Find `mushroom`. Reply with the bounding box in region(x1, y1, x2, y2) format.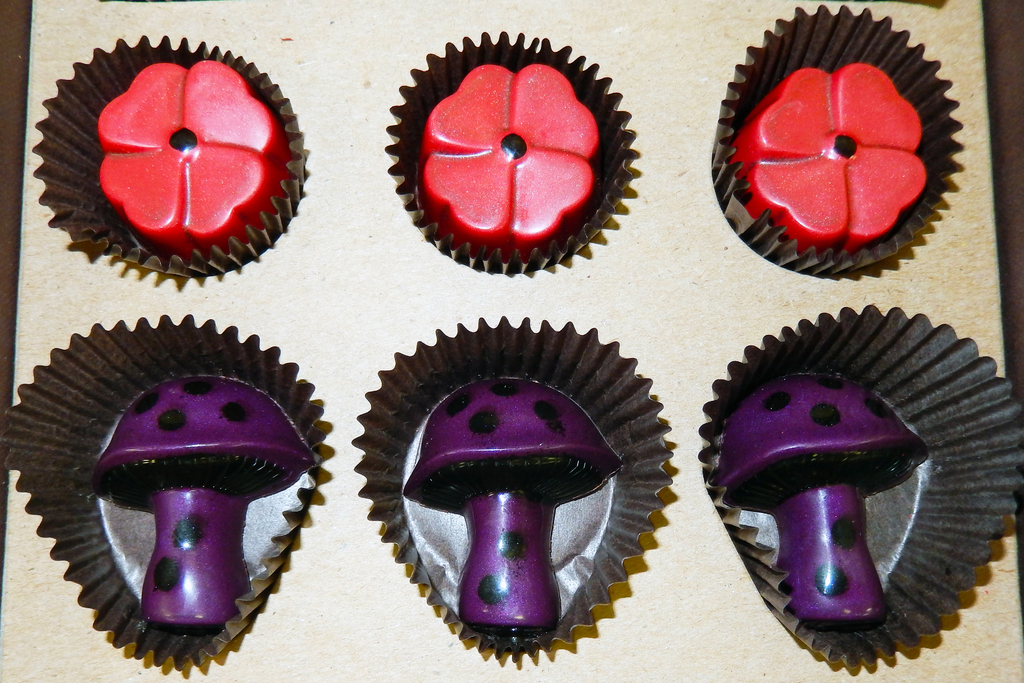
region(90, 374, 312, 639).
